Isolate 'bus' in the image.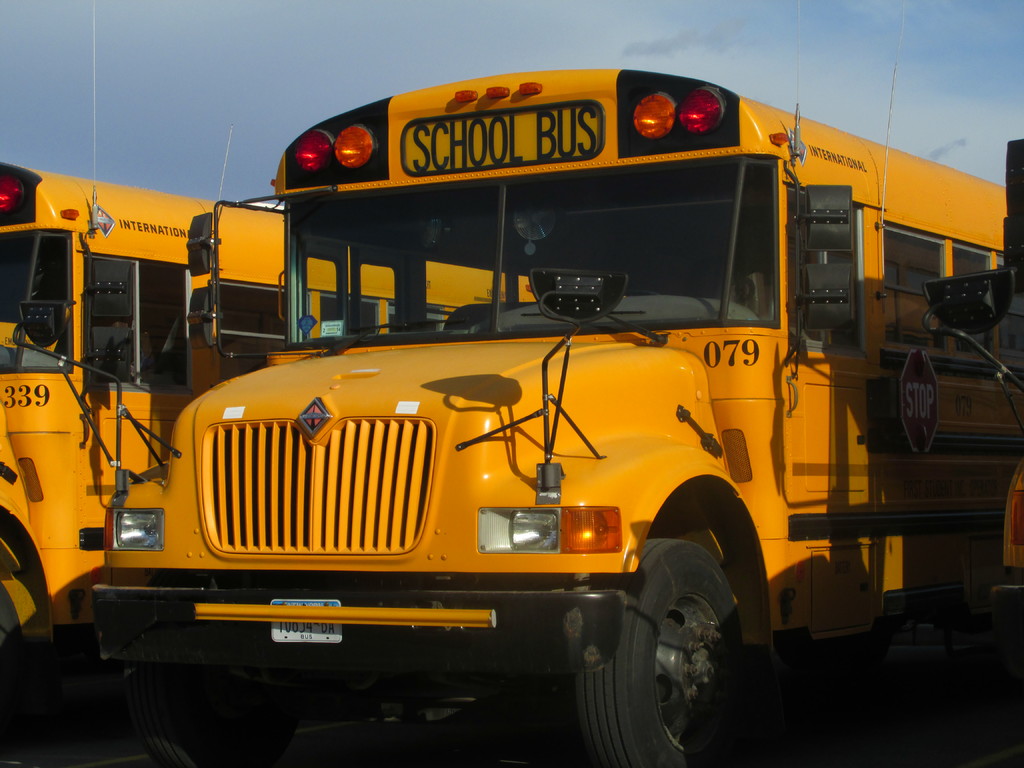
Isolated region: left=921, top=131, right=1023, bottom=618.
